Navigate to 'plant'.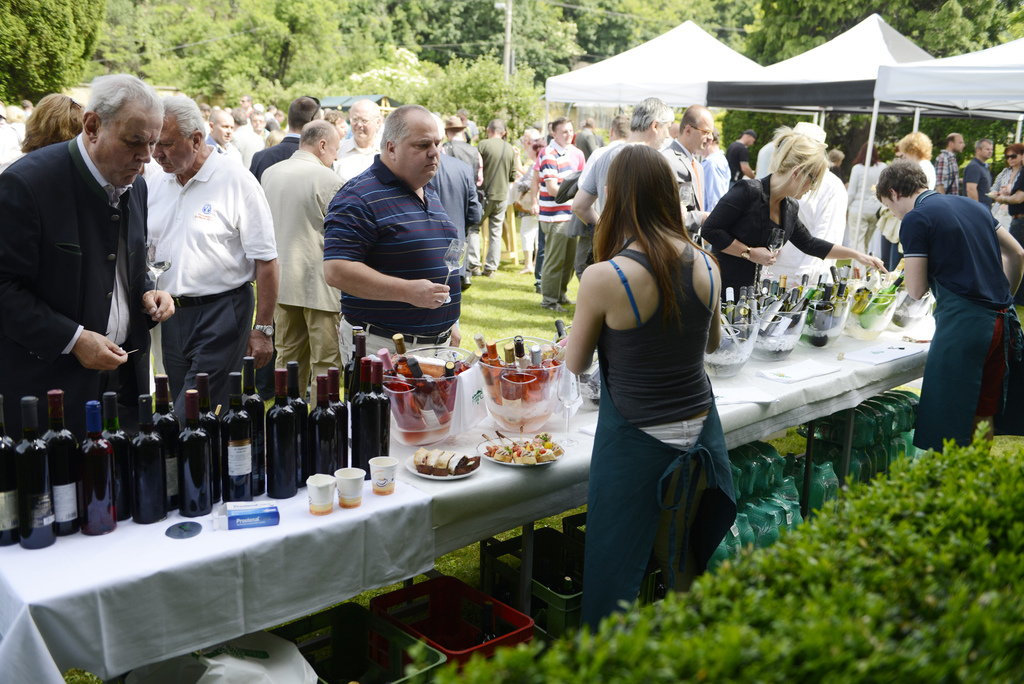
Navigation target: 440 220 602 399.
